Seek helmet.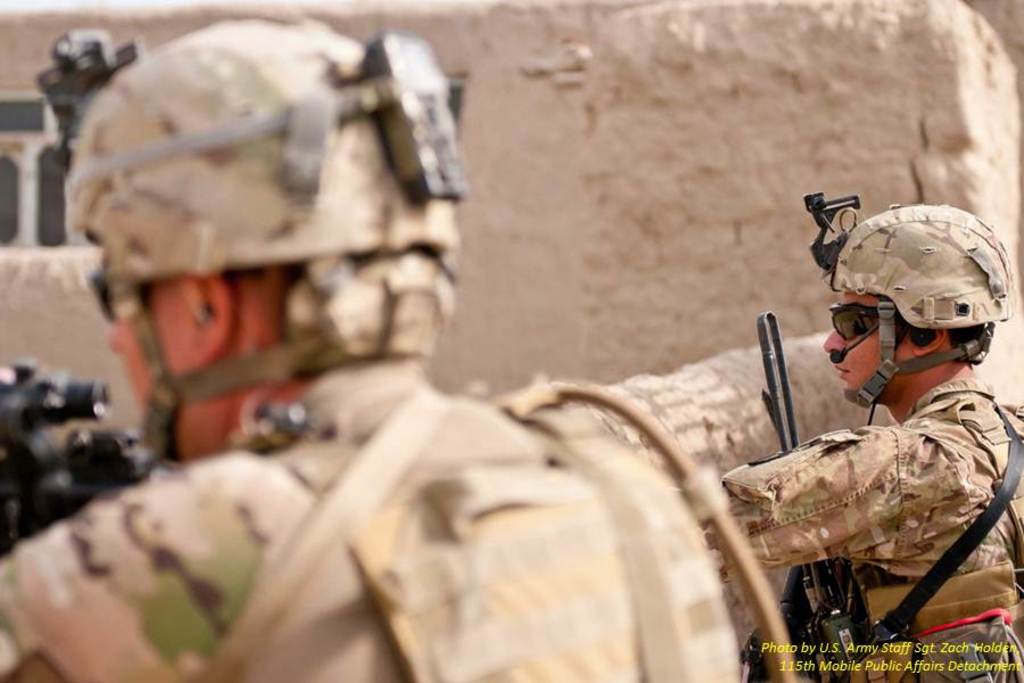
<bbox>818, 205, 1006, 413</bbox>.
